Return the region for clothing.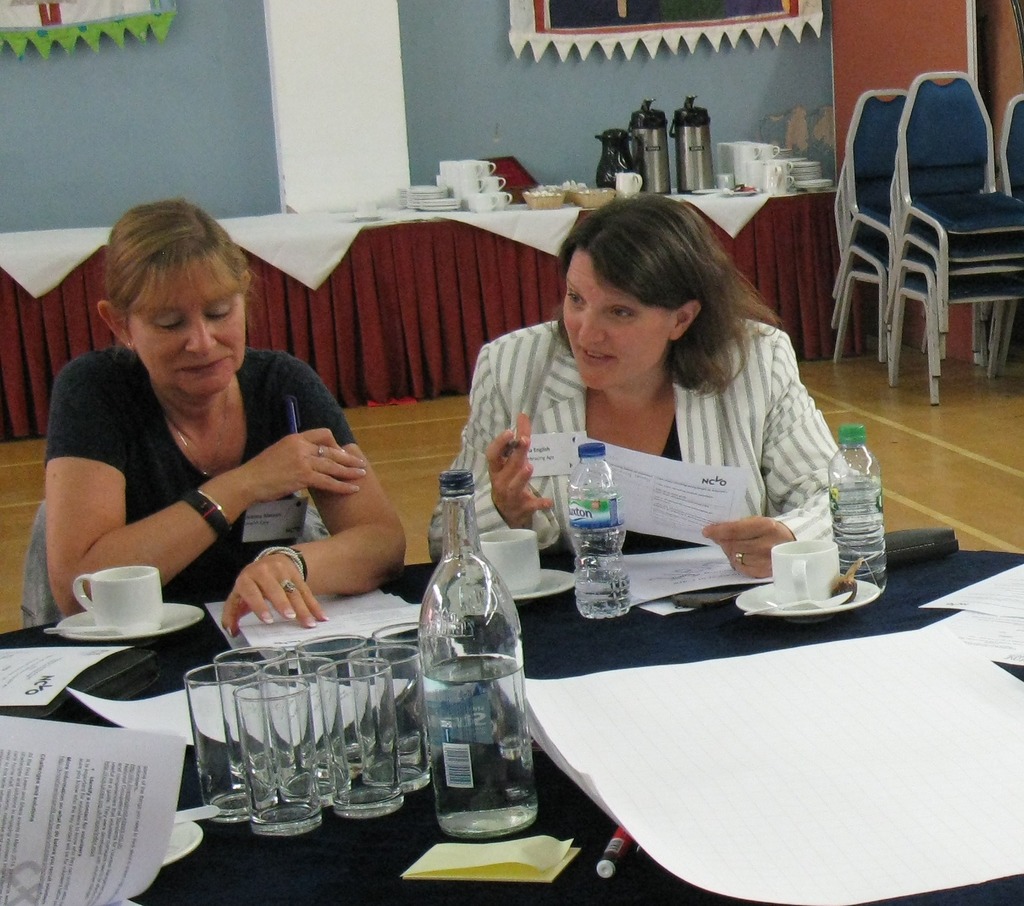
l=41, t=346, r=361, b=604.
